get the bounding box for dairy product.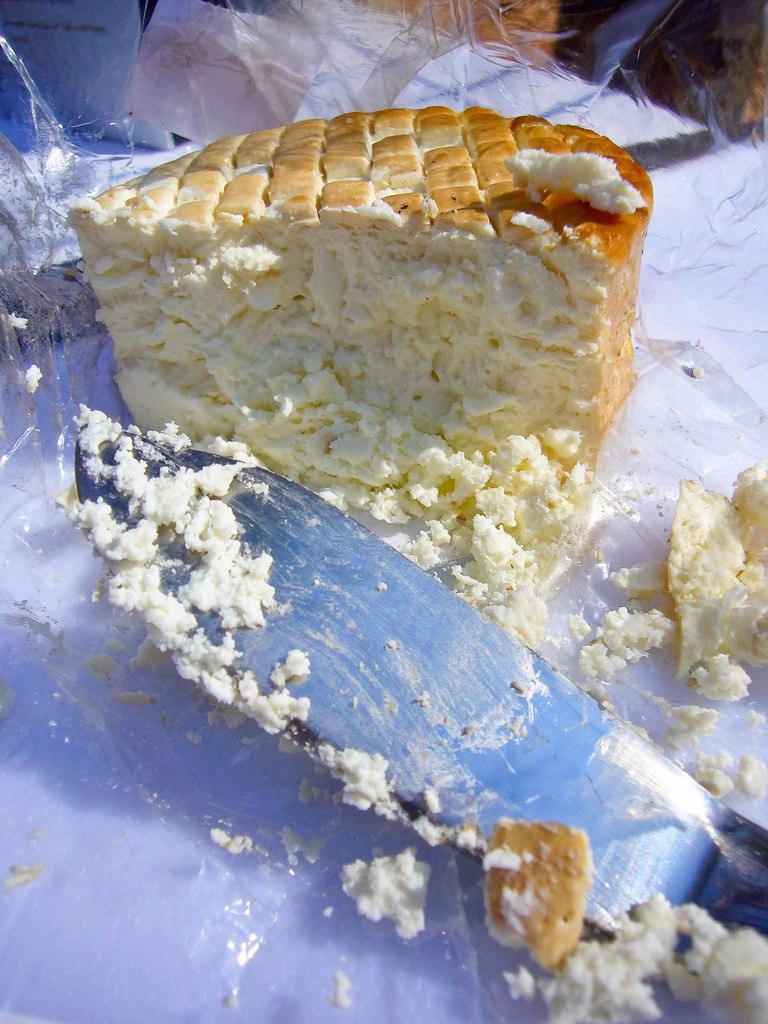
668:467:767:705.
